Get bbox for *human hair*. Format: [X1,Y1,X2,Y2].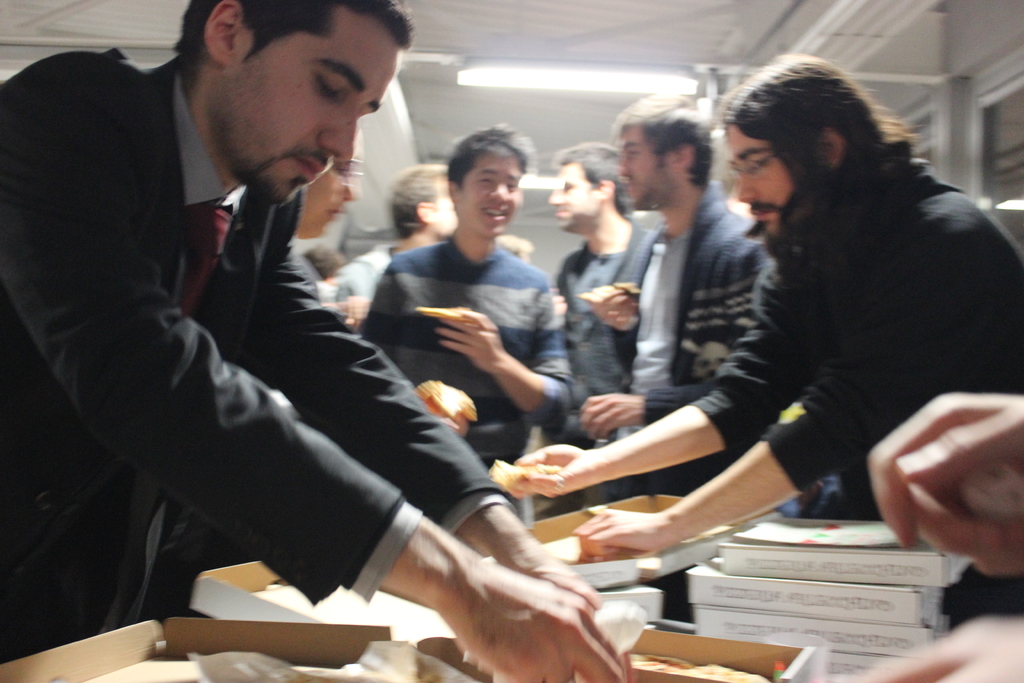
[497,232,532,258].
